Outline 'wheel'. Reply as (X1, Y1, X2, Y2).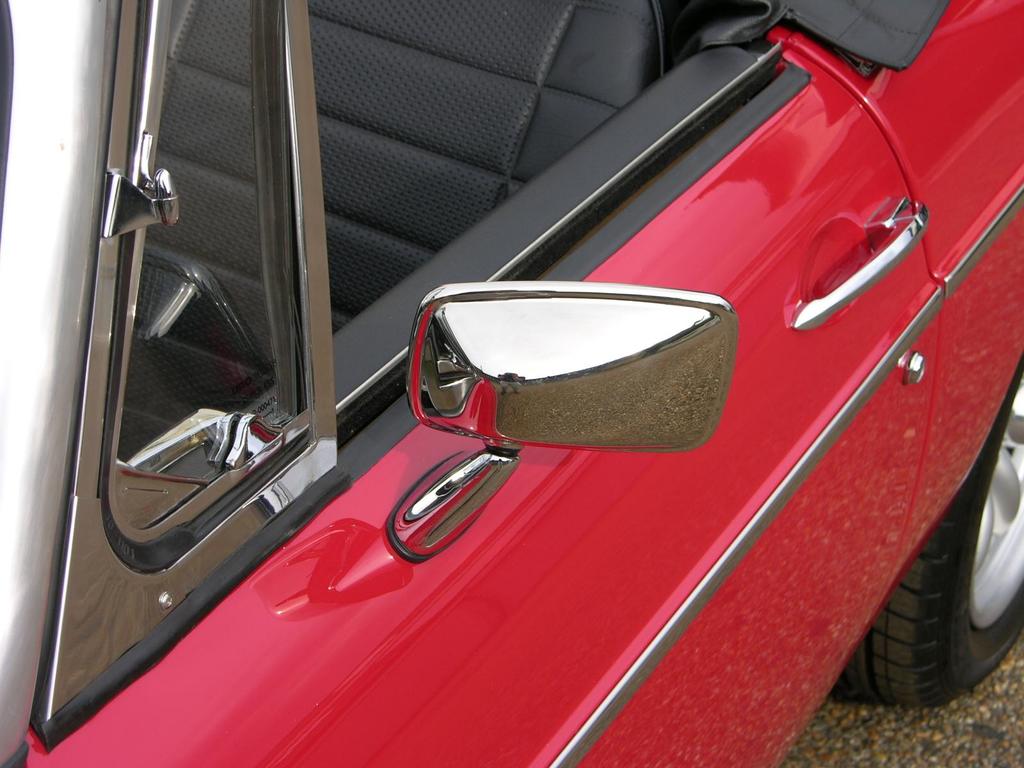
(835, 353, 1023, 712).
